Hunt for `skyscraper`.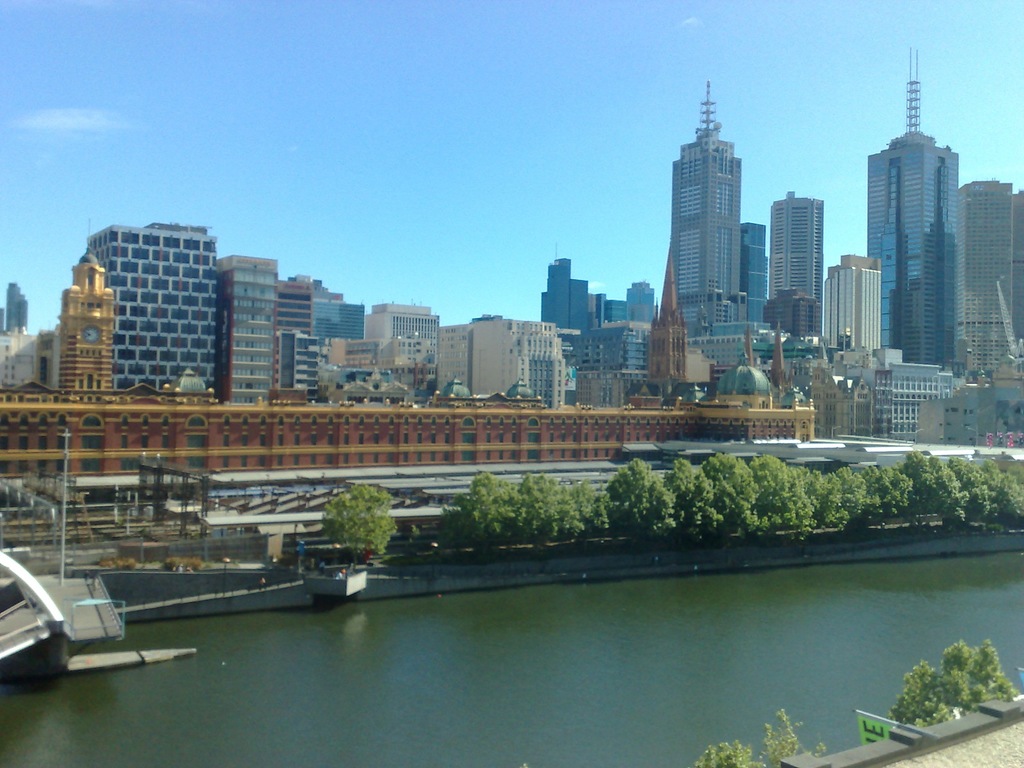
Hunted down at <bbox>610, 276, 654, 381</bbox>.
